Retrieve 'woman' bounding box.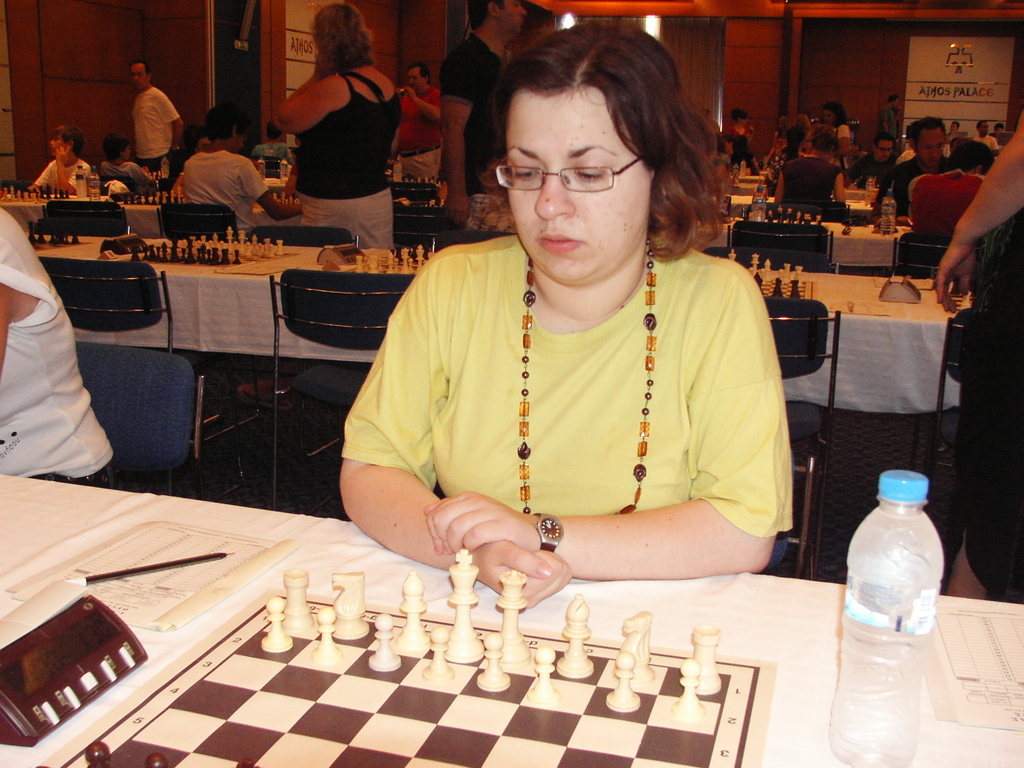
Bounding box: [327, 47, 795, 632].
